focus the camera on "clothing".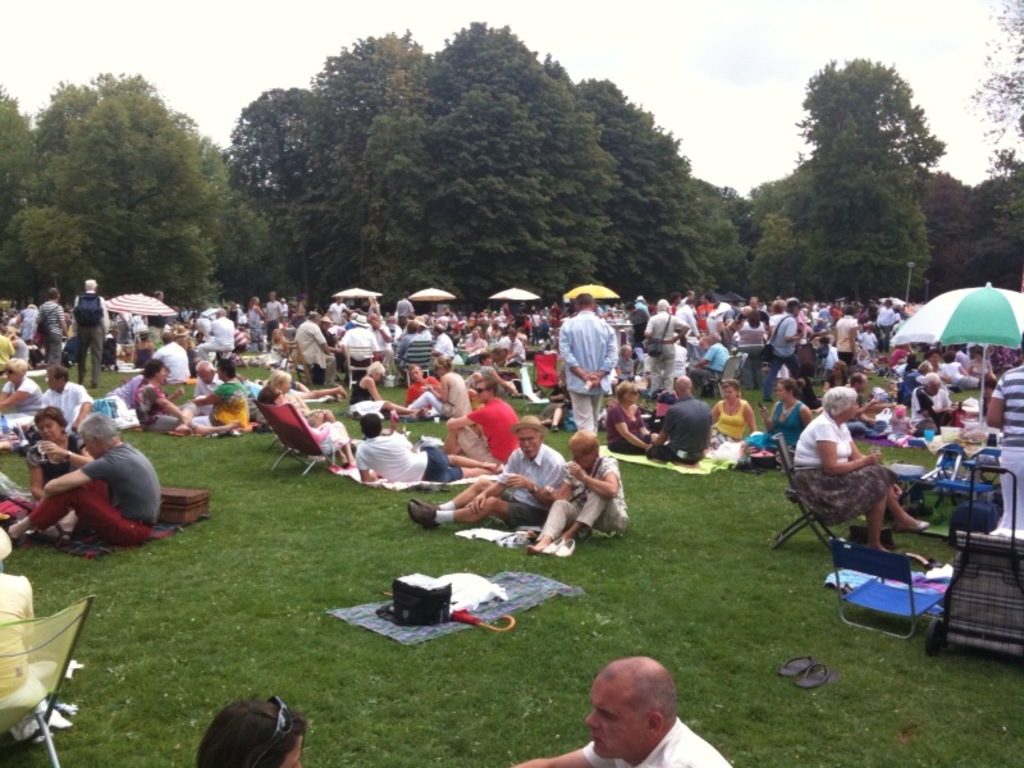
Focus region: x1=692, y1=342, x2=724, y2=384.
